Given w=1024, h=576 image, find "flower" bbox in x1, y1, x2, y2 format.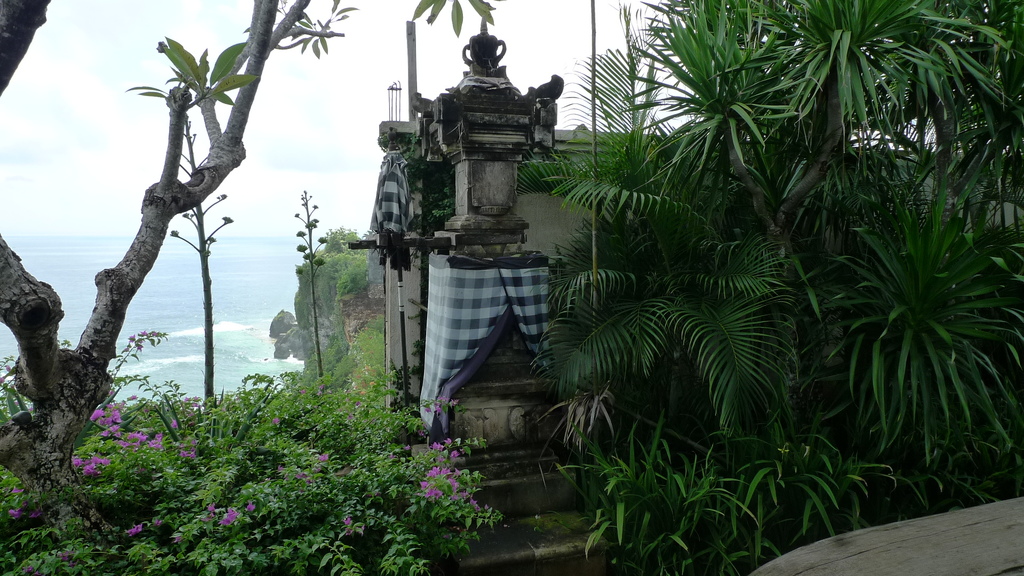
420, 463, 477, 508.
